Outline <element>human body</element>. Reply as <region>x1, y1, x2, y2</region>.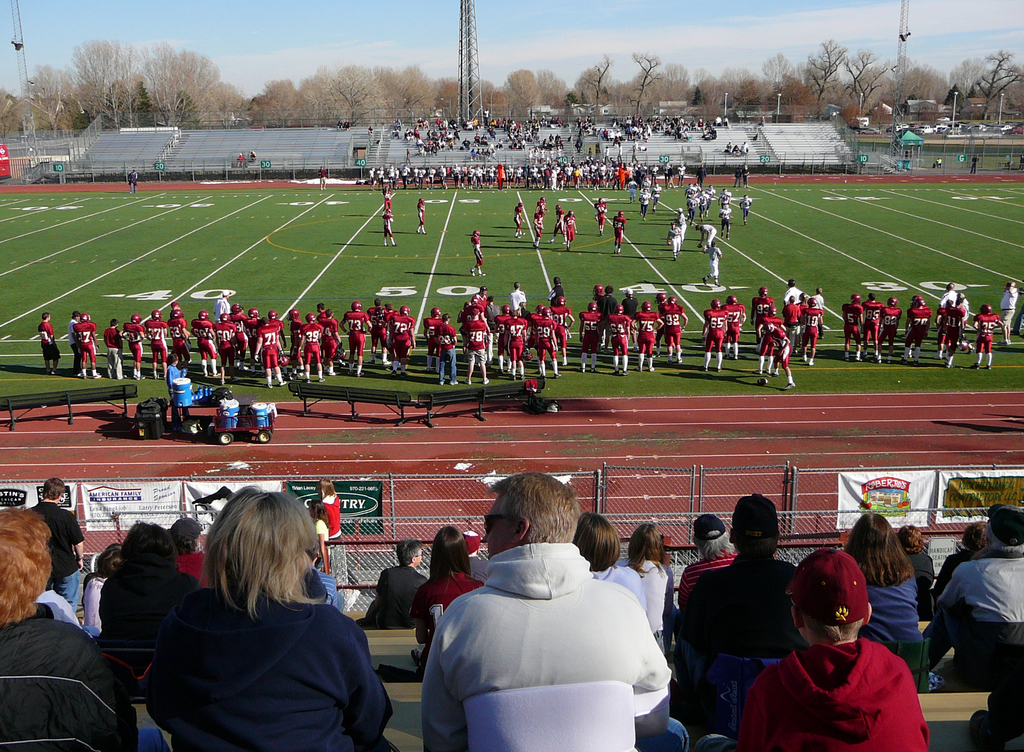
<region>879, 297, 901, 360</region>.
